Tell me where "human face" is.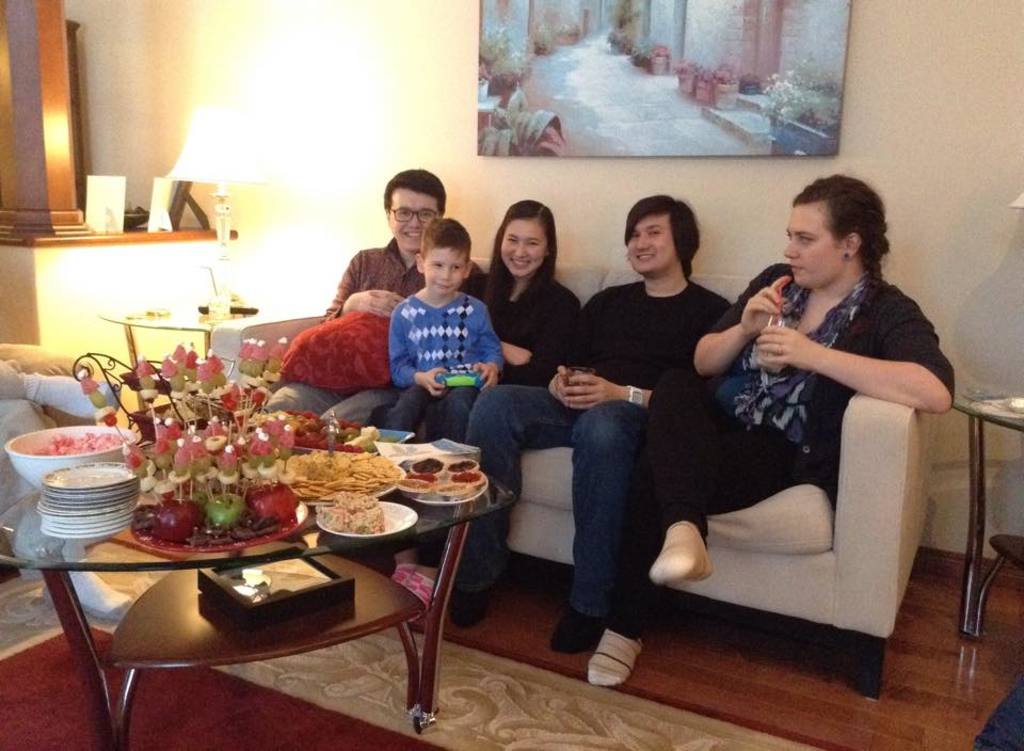
"human face" is at Rect(783, 204, 841, 287).
